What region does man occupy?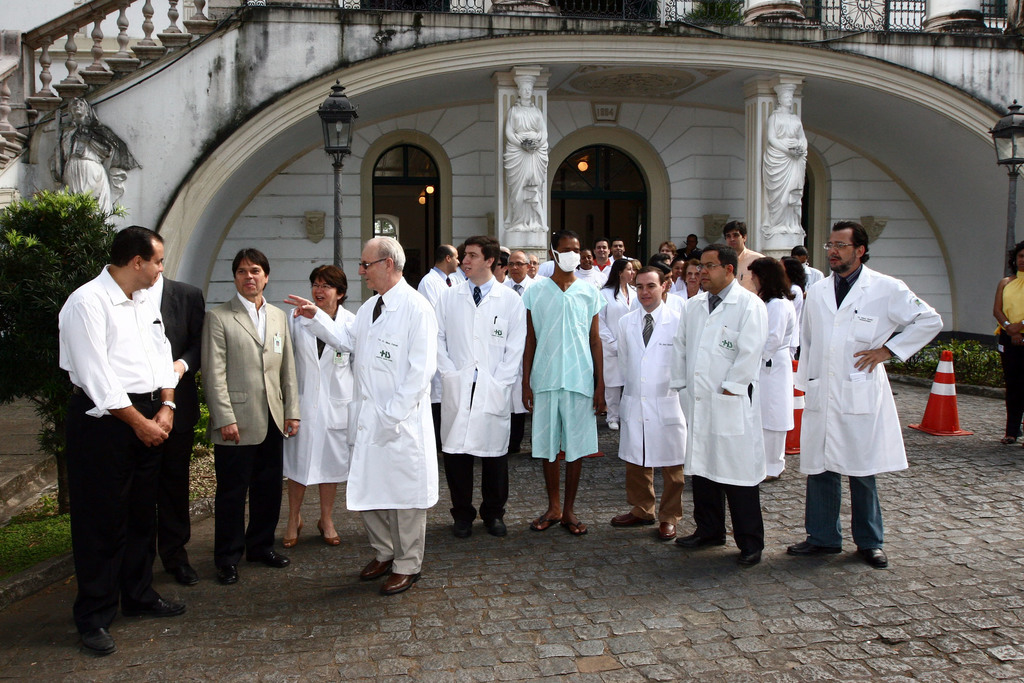
<box>719,219,762,293</box>.
